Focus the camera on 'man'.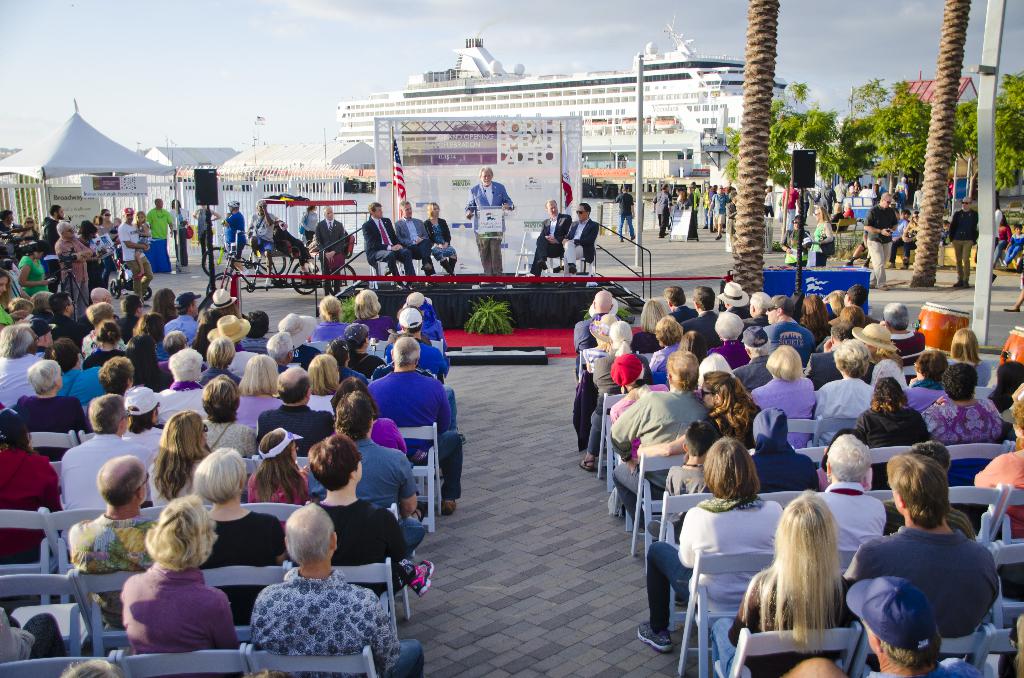
Focus region: <bbox>782, 182, 802, 228</bbox>.
